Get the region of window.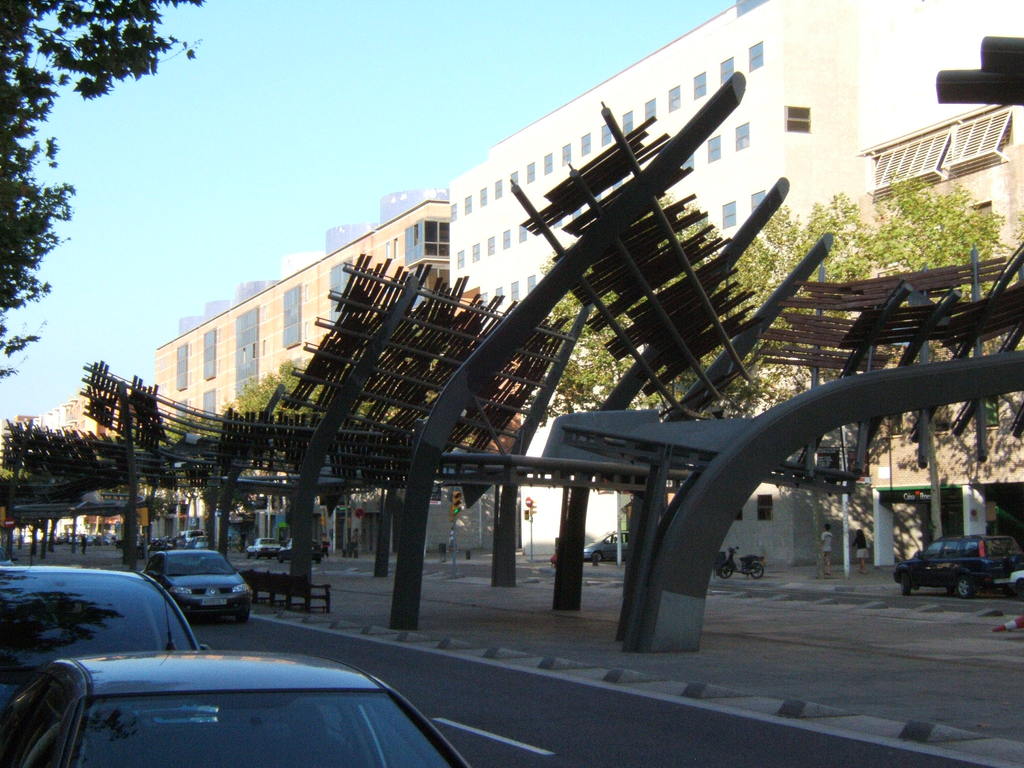
x1=785 y1=102 x2=810 y2=134.
